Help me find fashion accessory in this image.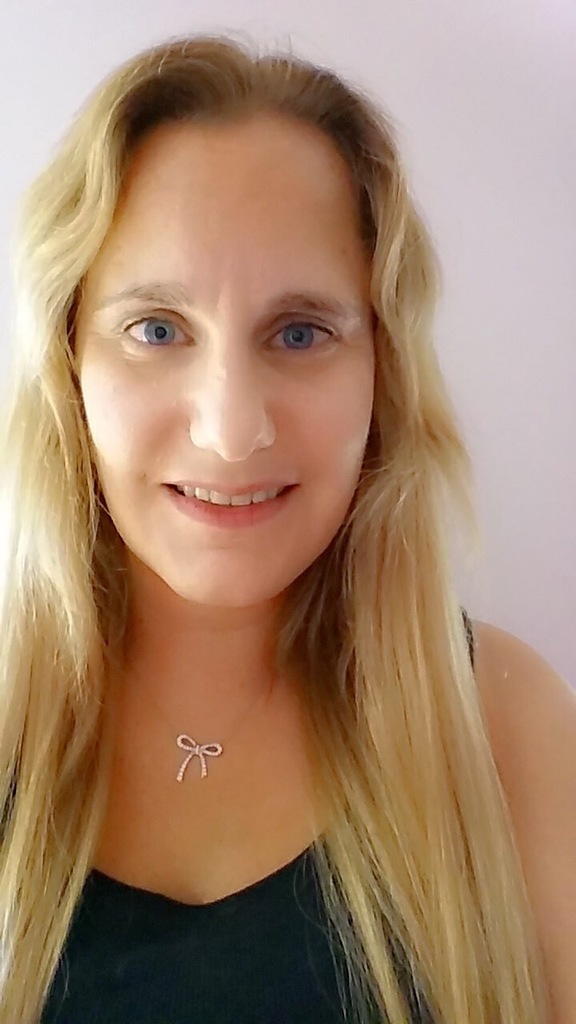
Found it: {"x1": 126, "y1": 647, "x2": 281, "y2": 781}.
